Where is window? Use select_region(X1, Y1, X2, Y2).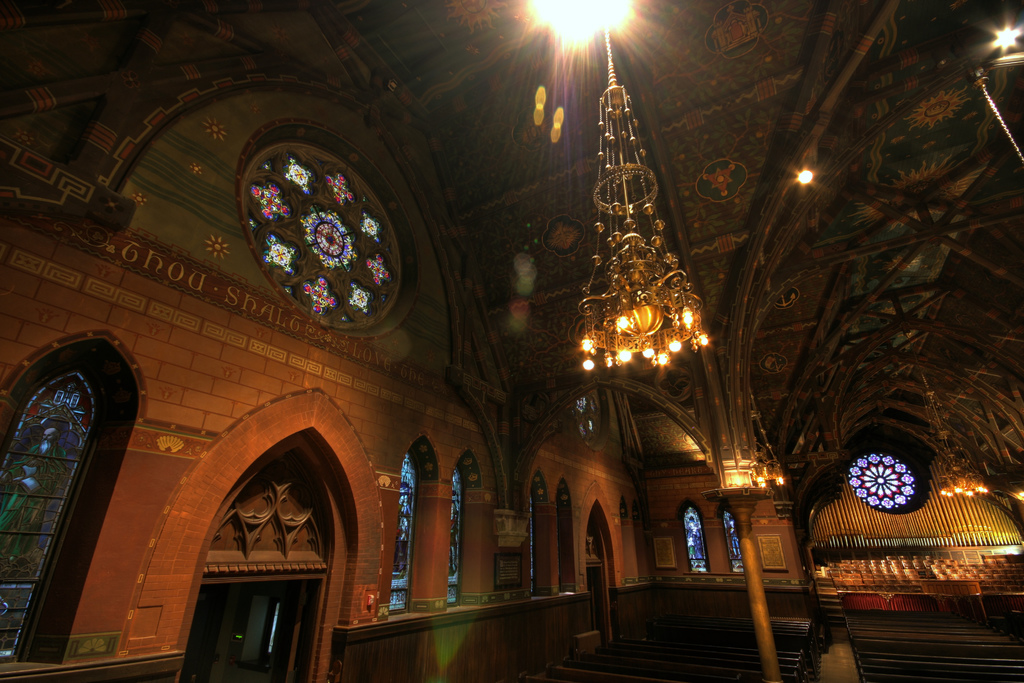
select_region(854, 451, 917, 514).
